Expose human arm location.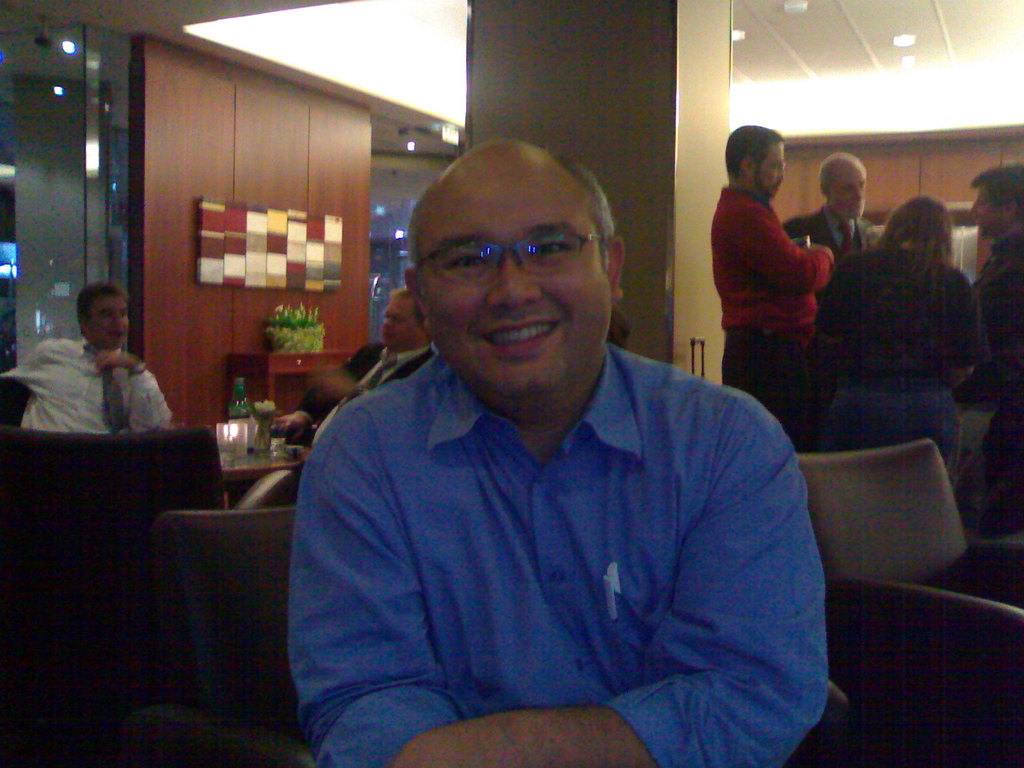
Exposed at (left=945, top=270, right=975, bottom=379).
